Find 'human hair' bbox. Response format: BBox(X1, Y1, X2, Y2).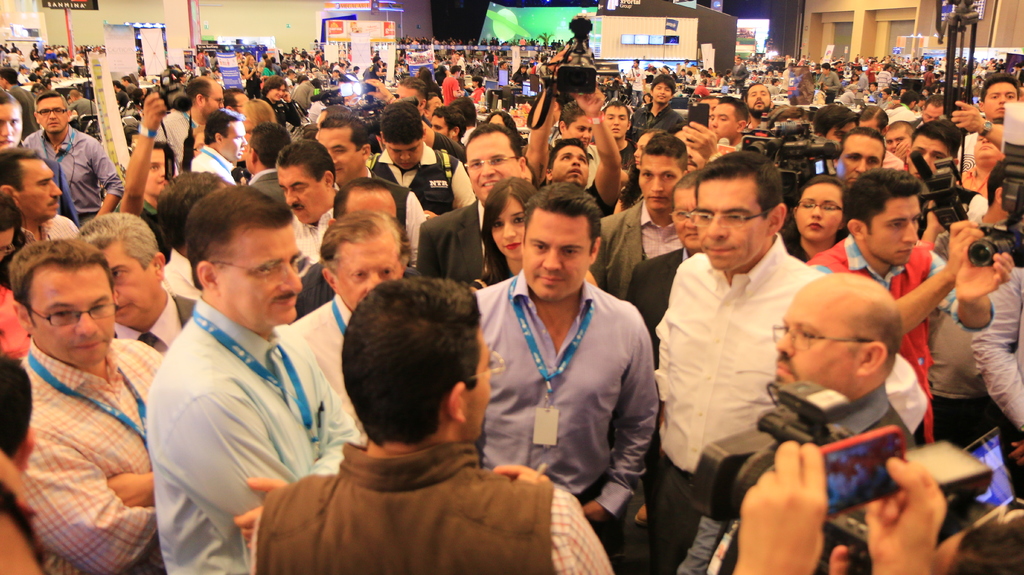
BBox(0, 193, 21, 247).
